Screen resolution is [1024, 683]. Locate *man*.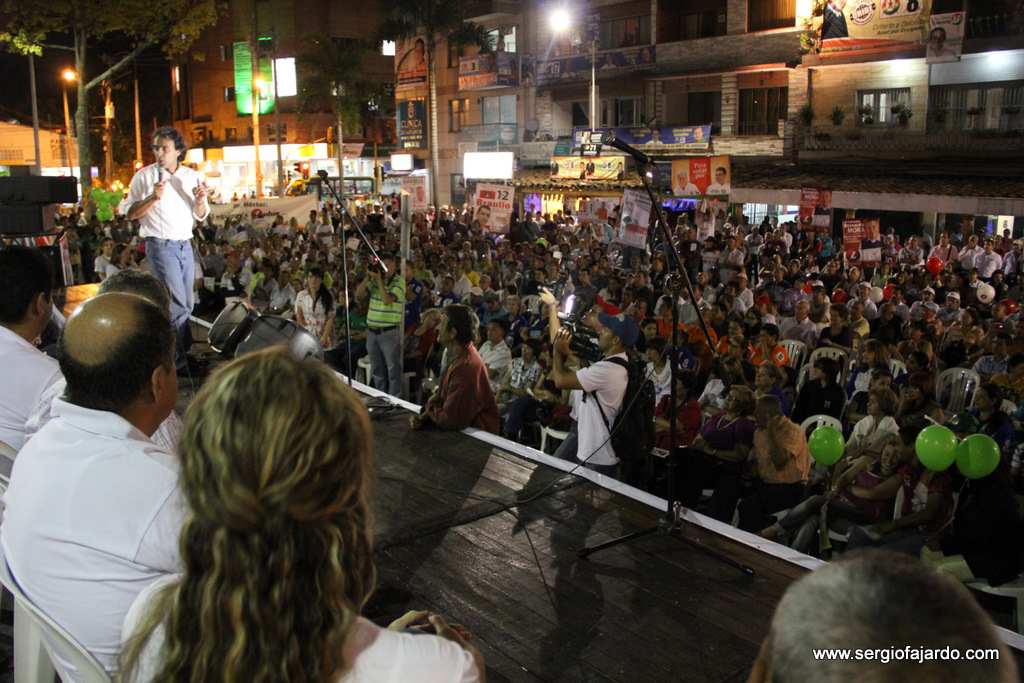
left=124, top=123, right=213, bottom=371.
